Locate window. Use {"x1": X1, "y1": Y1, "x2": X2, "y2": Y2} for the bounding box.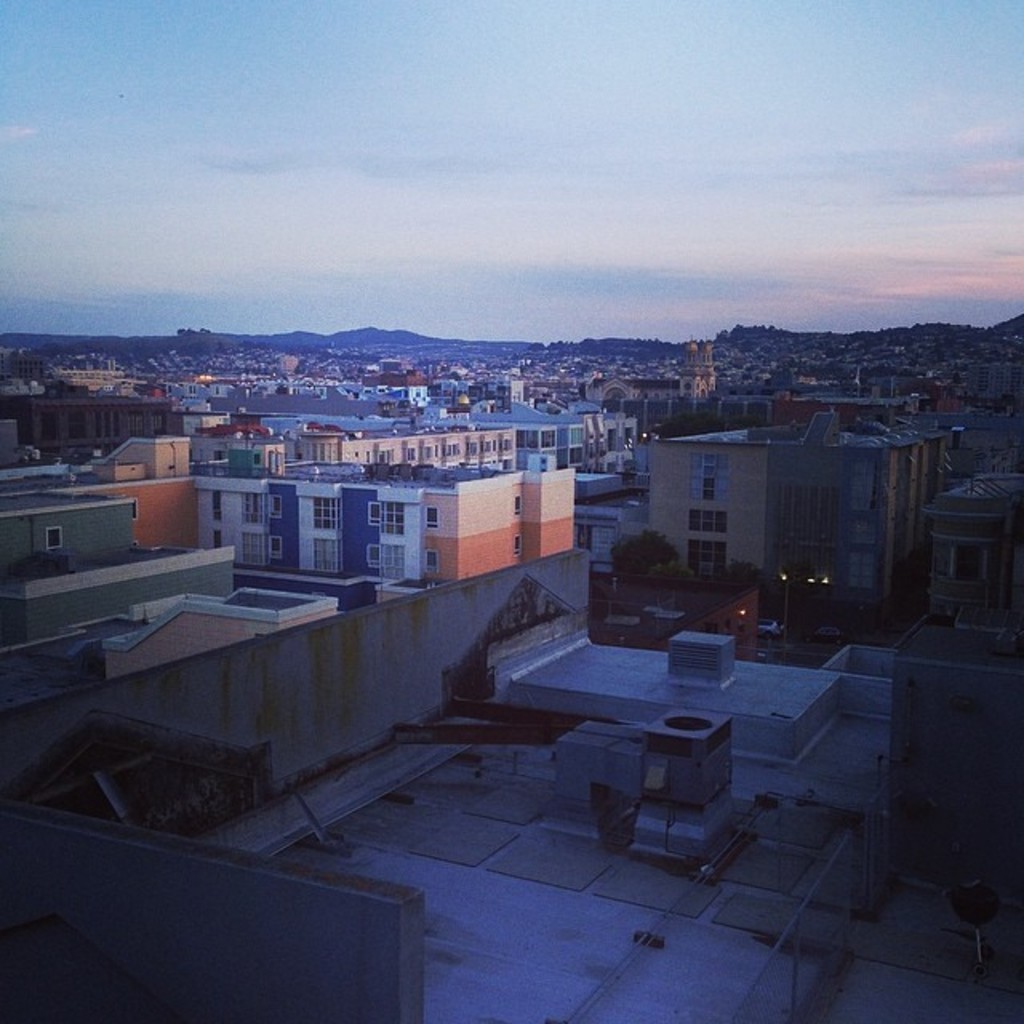
{"x1": 954, "y1": 542, "x2": 990, "y2": 586}.
